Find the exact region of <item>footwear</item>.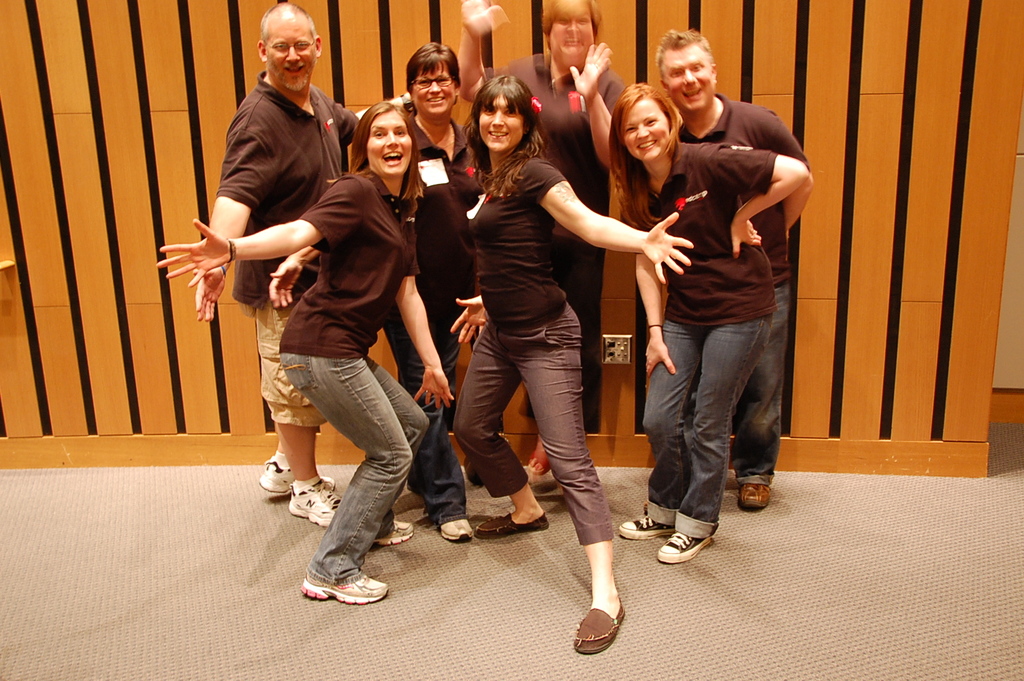
Exact region: x1=736 y1=479 x2=769 y2=507.
